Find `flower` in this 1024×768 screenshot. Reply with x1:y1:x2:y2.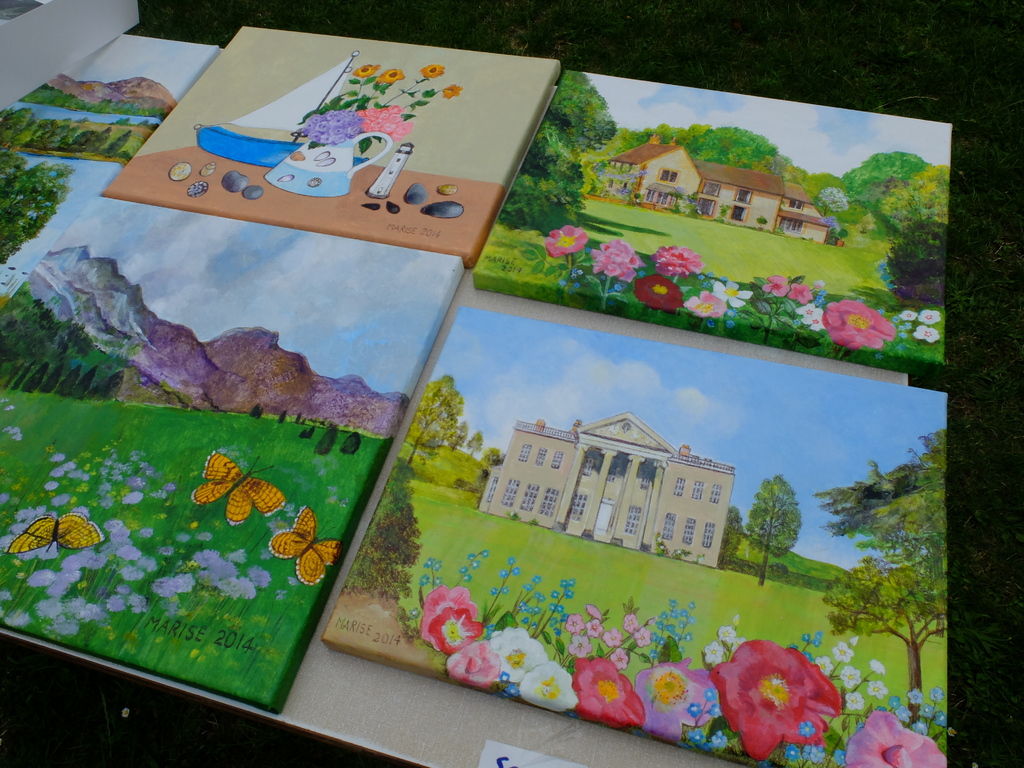
800:304:825:331.
